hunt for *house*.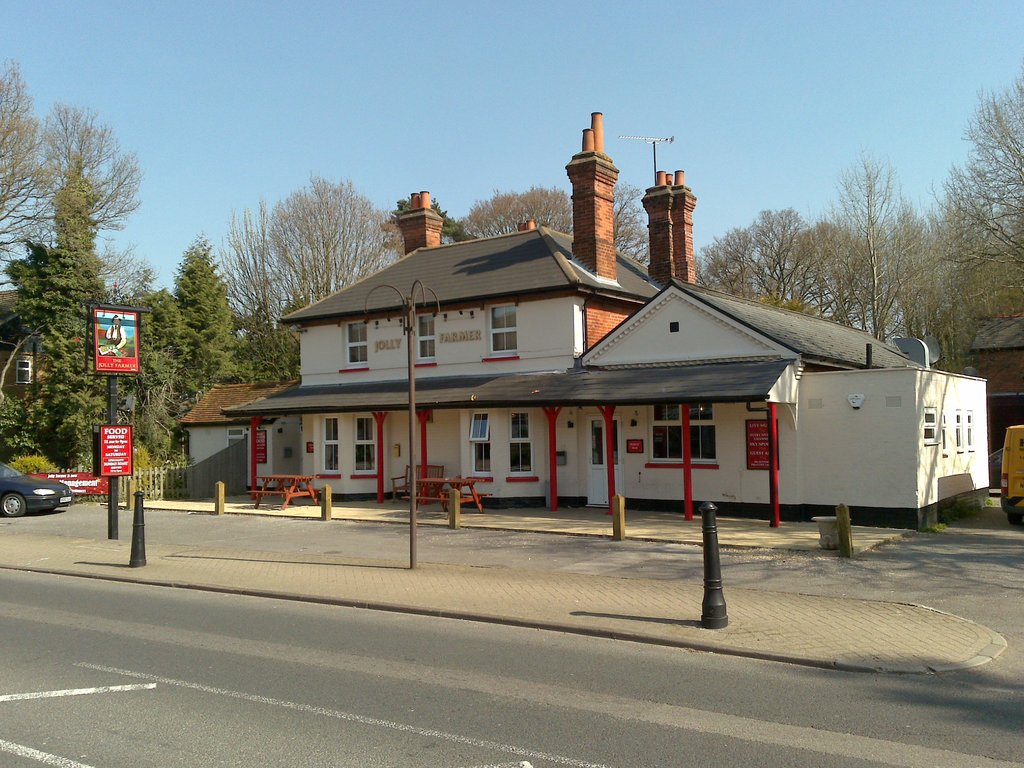
Hunted down at pyautogui.locateOnScreen(179, 102, 994, 548).
